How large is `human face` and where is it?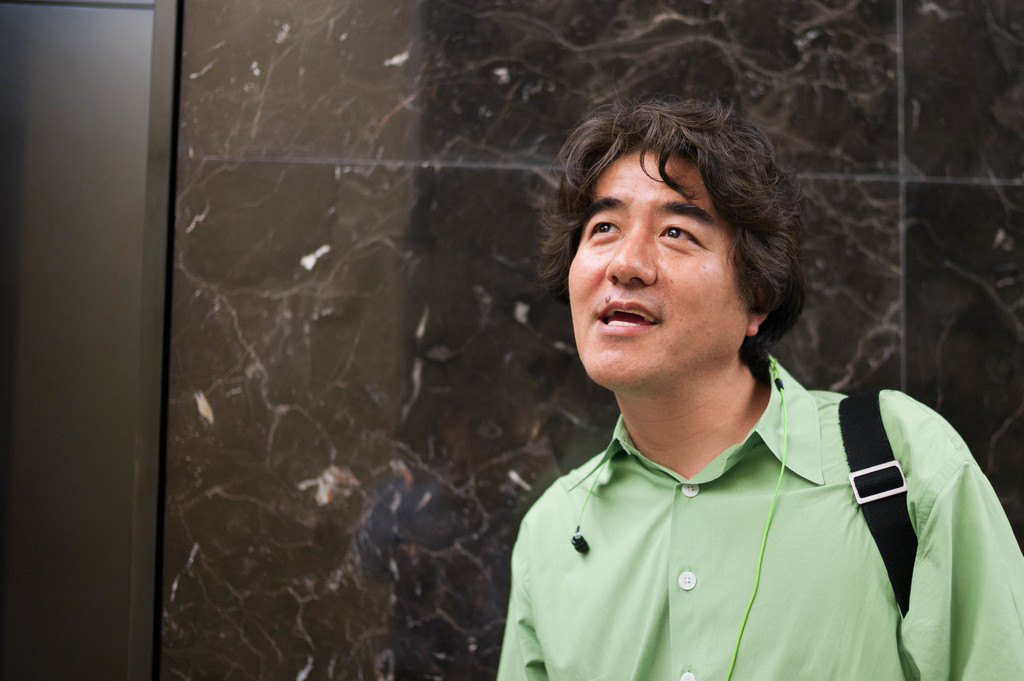
Bounding box: bbox(558, 142, 743, 392).
